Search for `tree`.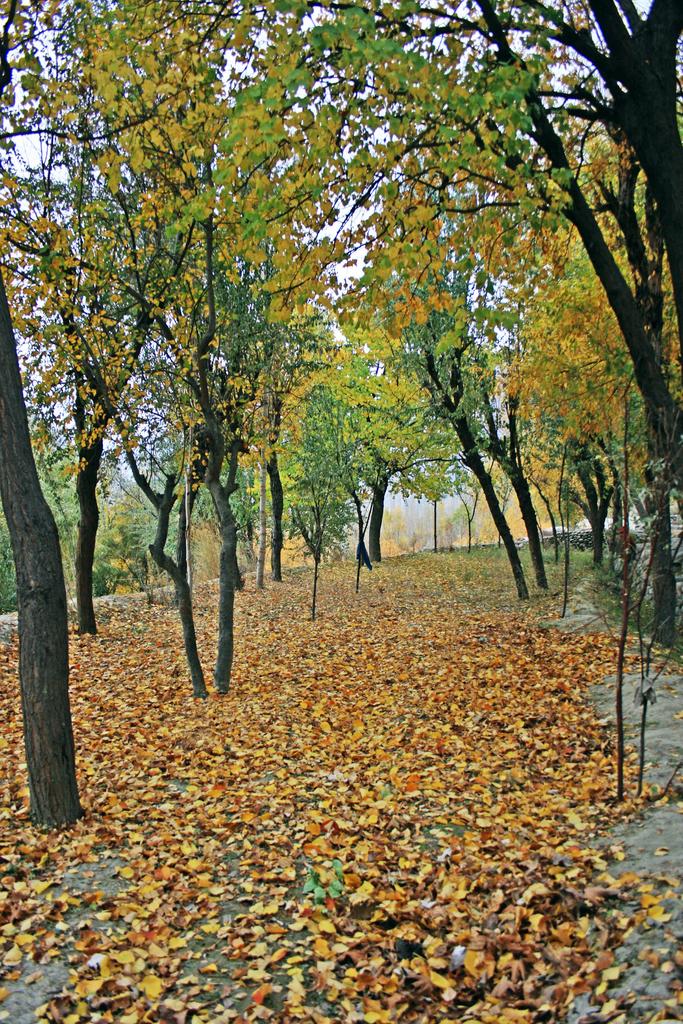
Found at crop(0, 0, 113, 890).
